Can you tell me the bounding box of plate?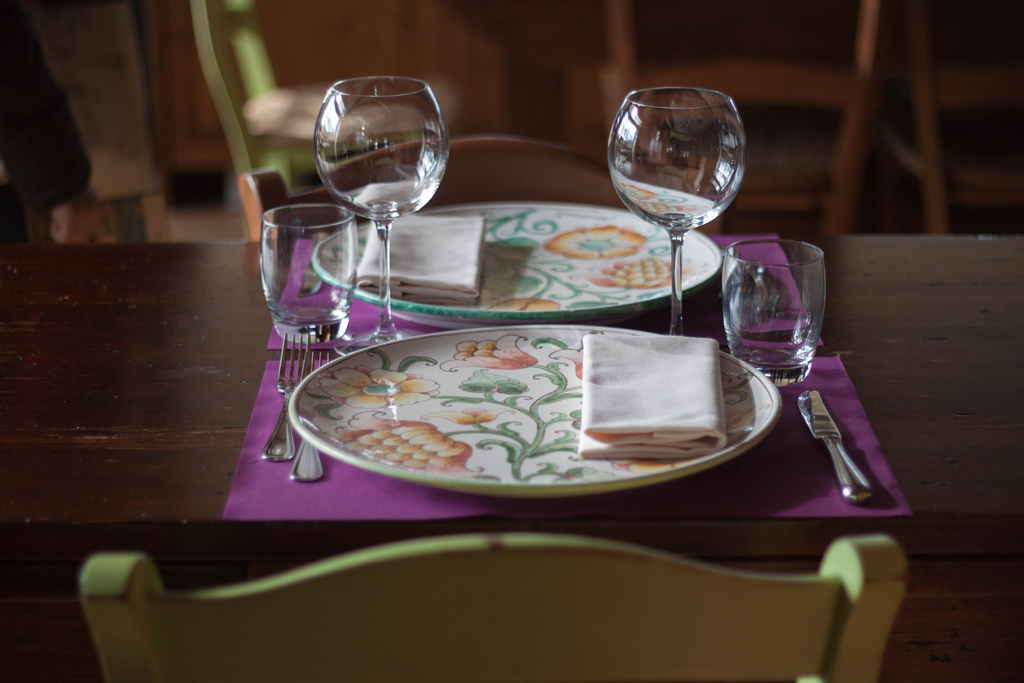
312/202/724/328.
